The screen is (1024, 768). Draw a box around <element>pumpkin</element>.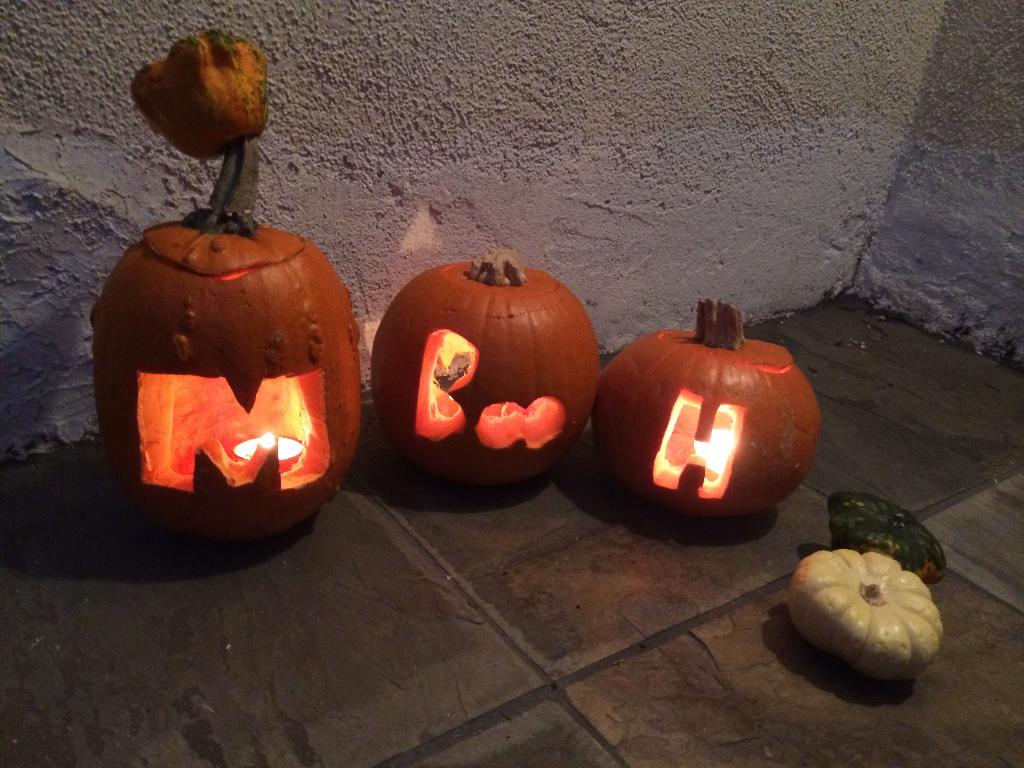
box=[598, 294, 828, 528].
